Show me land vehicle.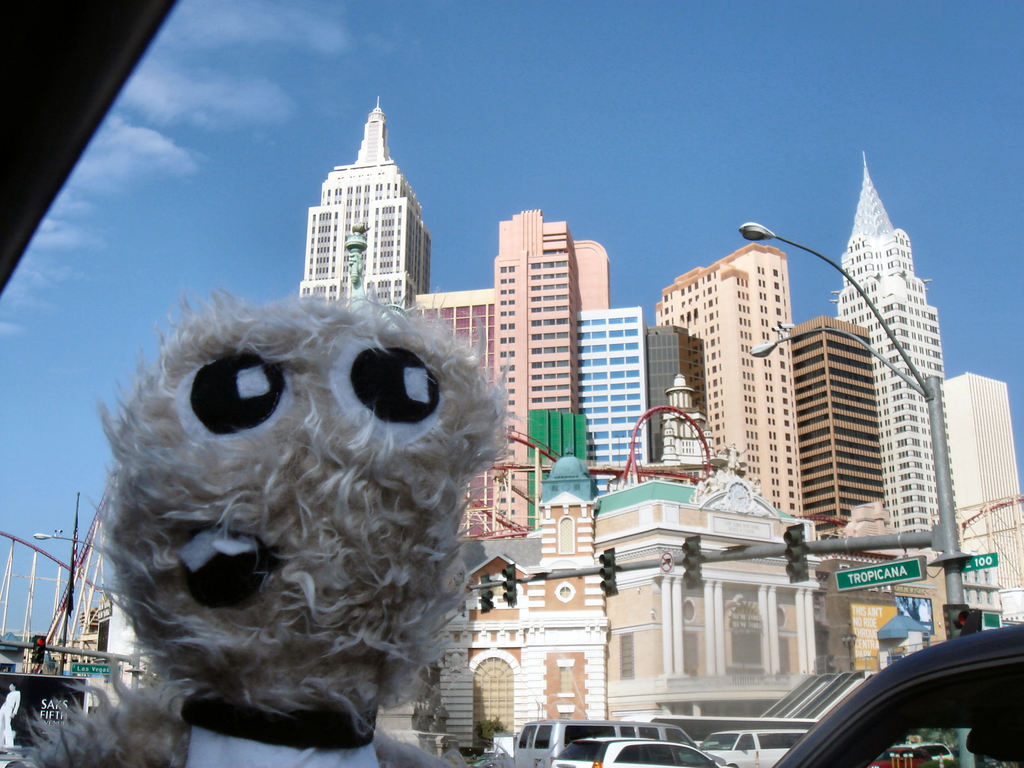
land vehicle is here: [512,717,700,767].
